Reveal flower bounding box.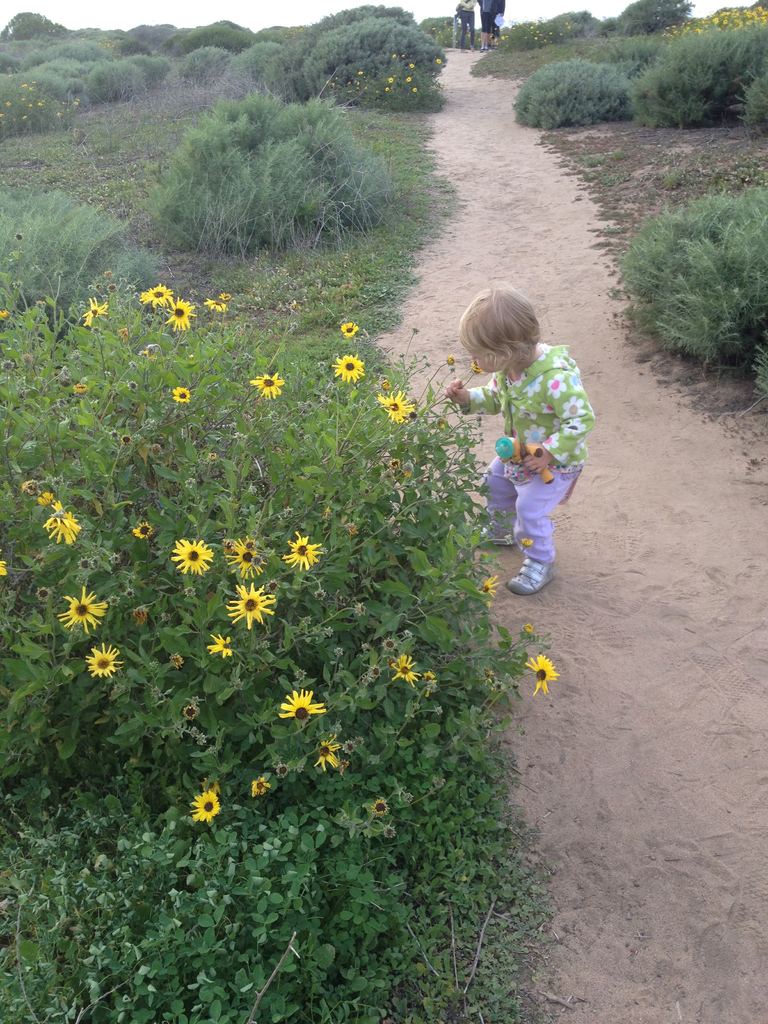
Revealed: [54, 589, 112, 641].
